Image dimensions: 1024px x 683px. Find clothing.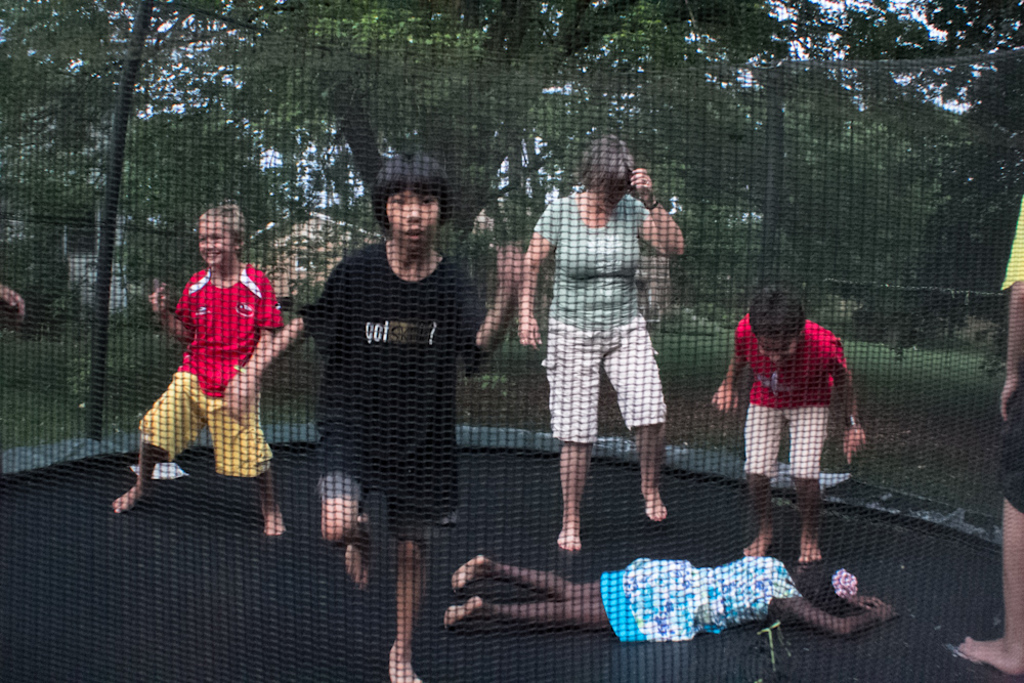
x1=294, y1=241, x2=493, y2=543.
